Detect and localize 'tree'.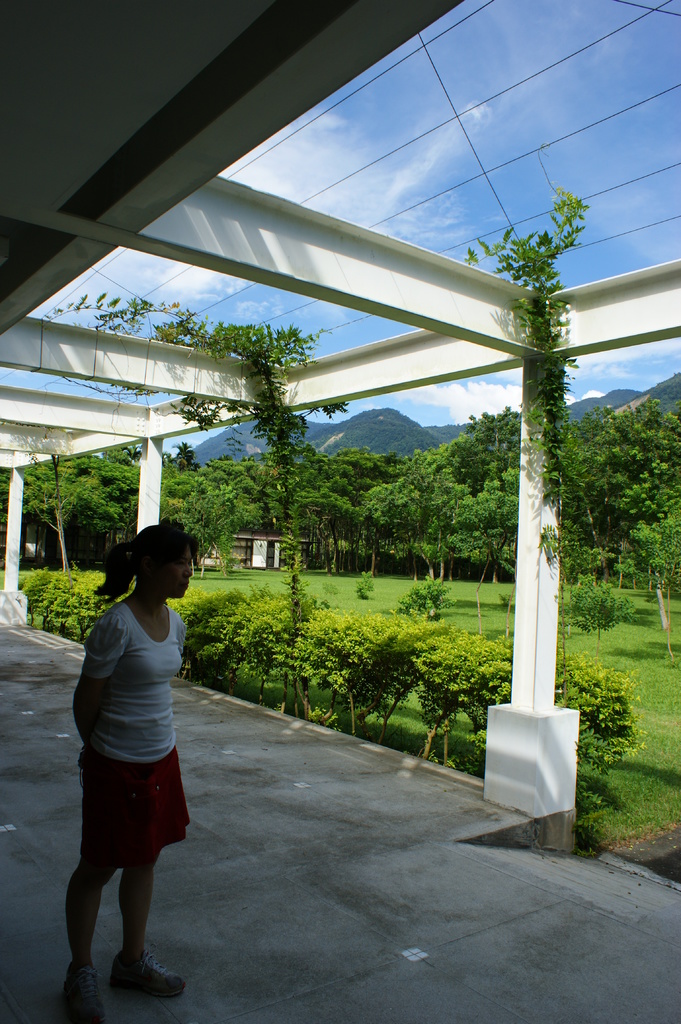
Localized at <bbox>570, 401, 680, 584</bbox>.
